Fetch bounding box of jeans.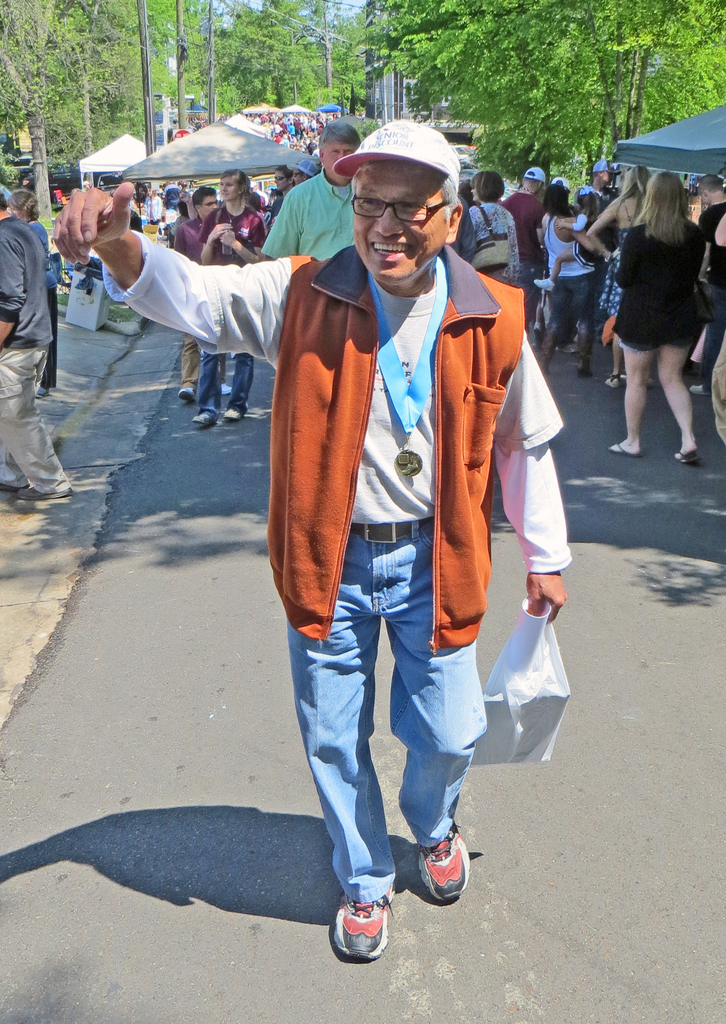
Bbox: 547 276 597 333.
